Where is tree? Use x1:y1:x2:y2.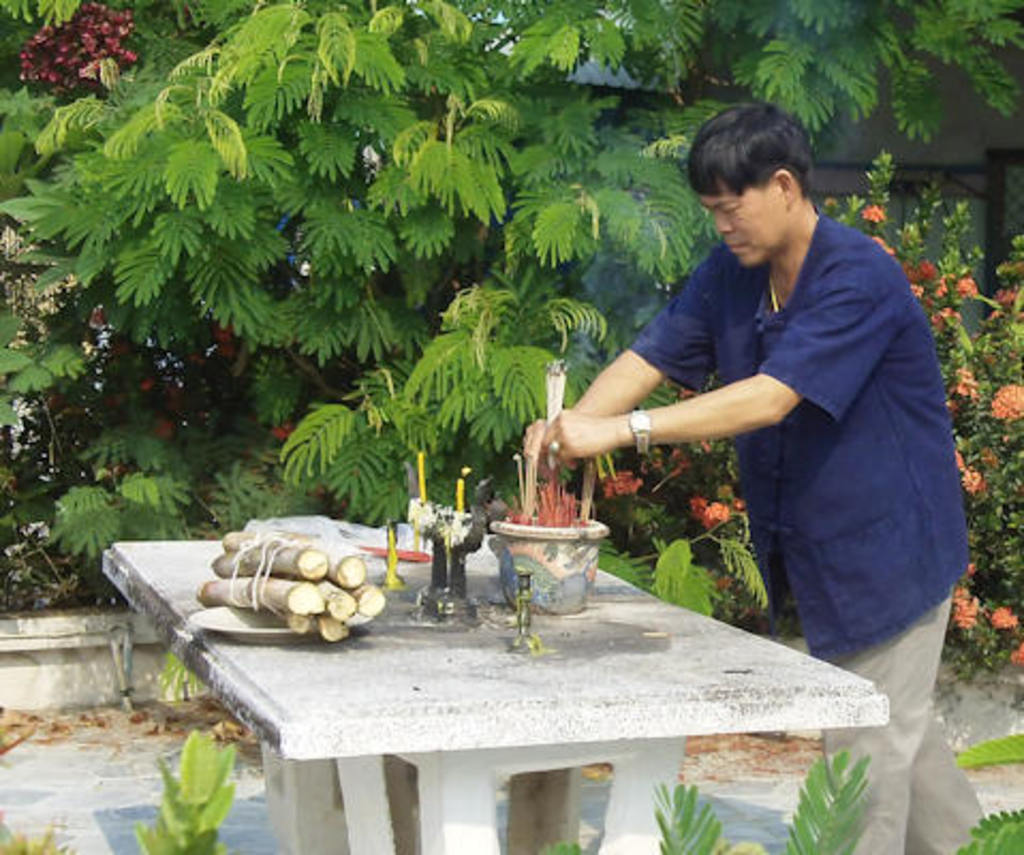
0:15:951:671.
